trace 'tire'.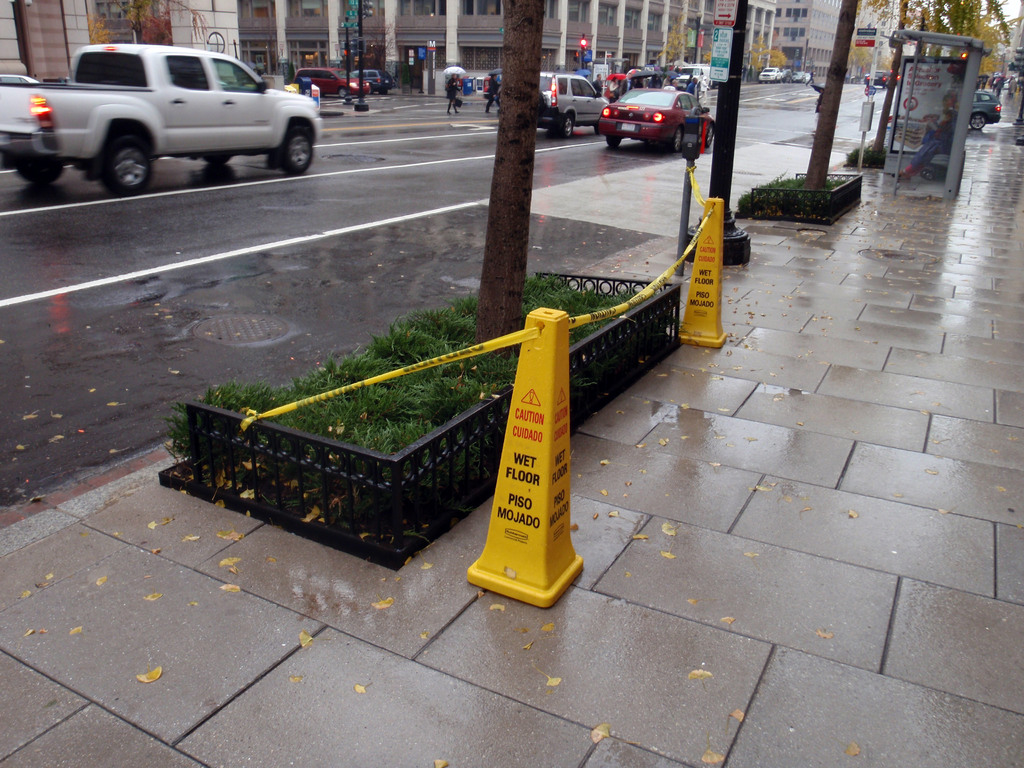
Traced to (969, 109, 991, 129).
